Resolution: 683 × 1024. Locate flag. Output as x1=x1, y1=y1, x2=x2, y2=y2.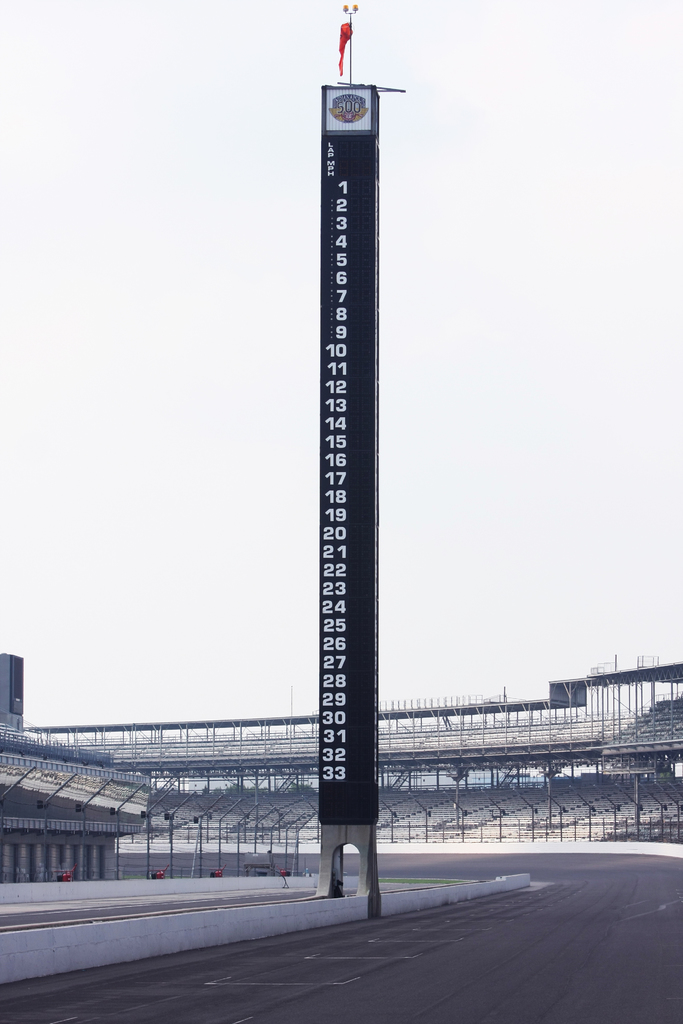
x1=332, y1=18, x2=346, y2=60.
